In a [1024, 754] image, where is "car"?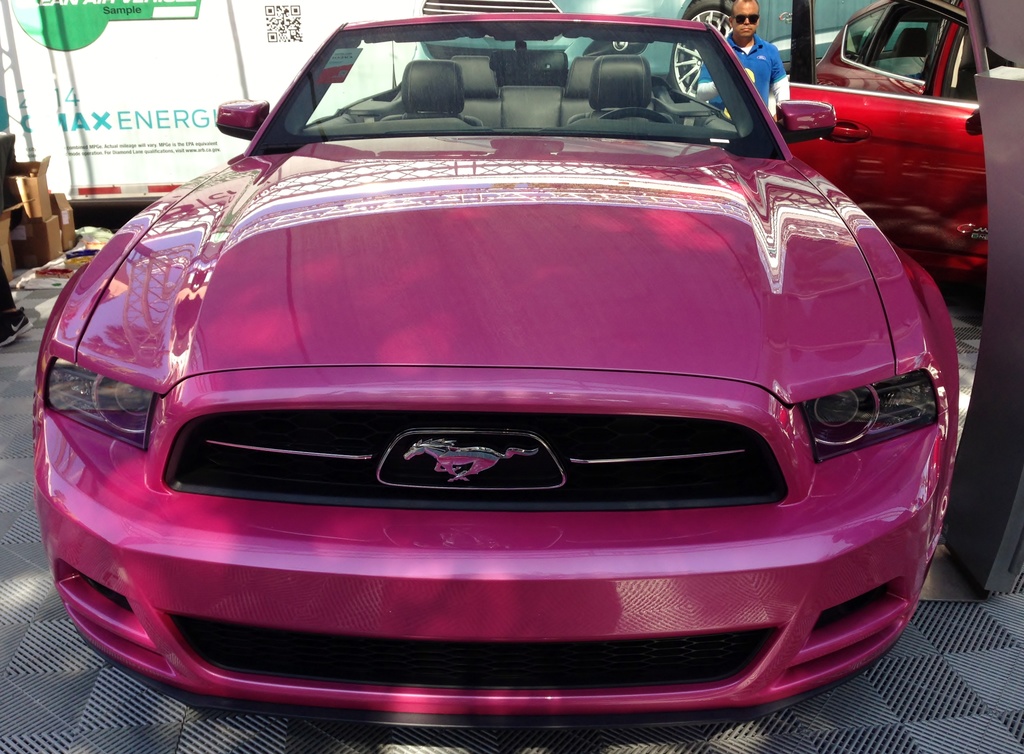
(x1=35, y1=13, x2=973, y2=716).
